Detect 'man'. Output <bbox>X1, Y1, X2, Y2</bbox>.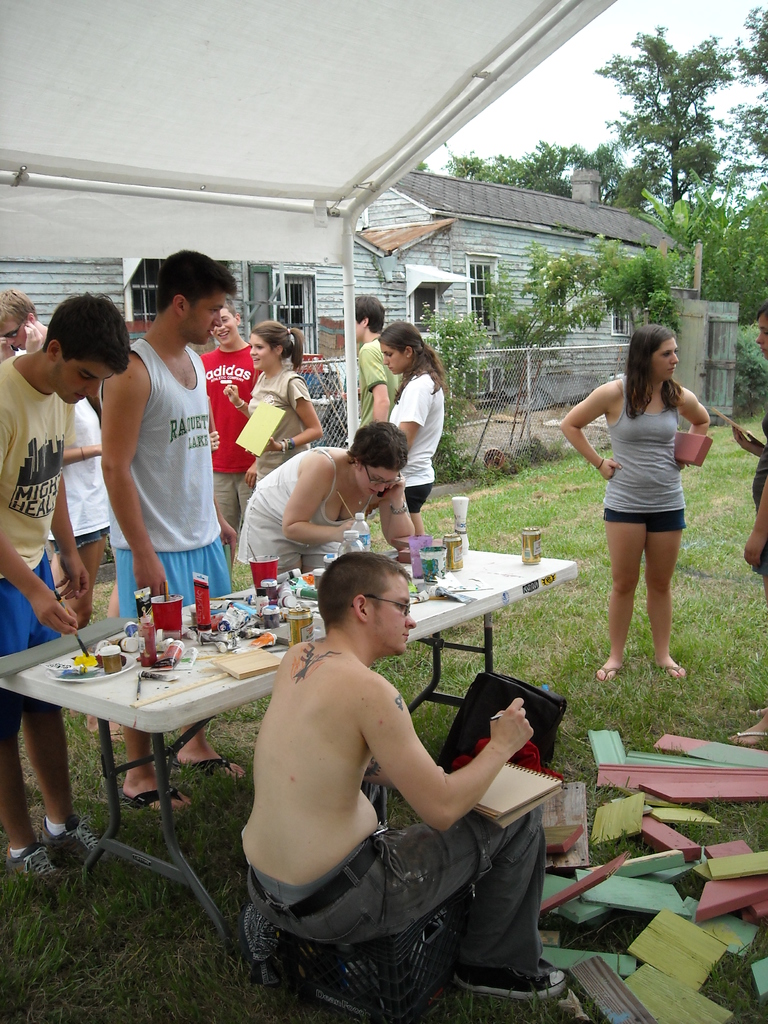
<bbox>0, 294, 135, 874</bbox>.
